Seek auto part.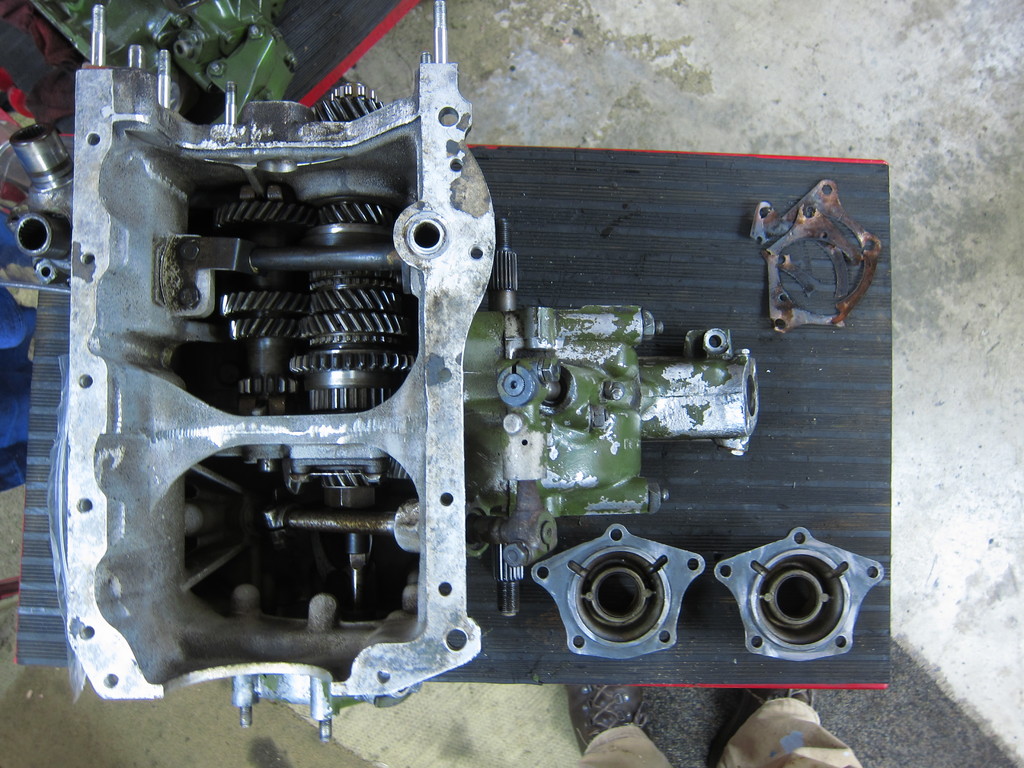
box(765, 200, 864, 340).
